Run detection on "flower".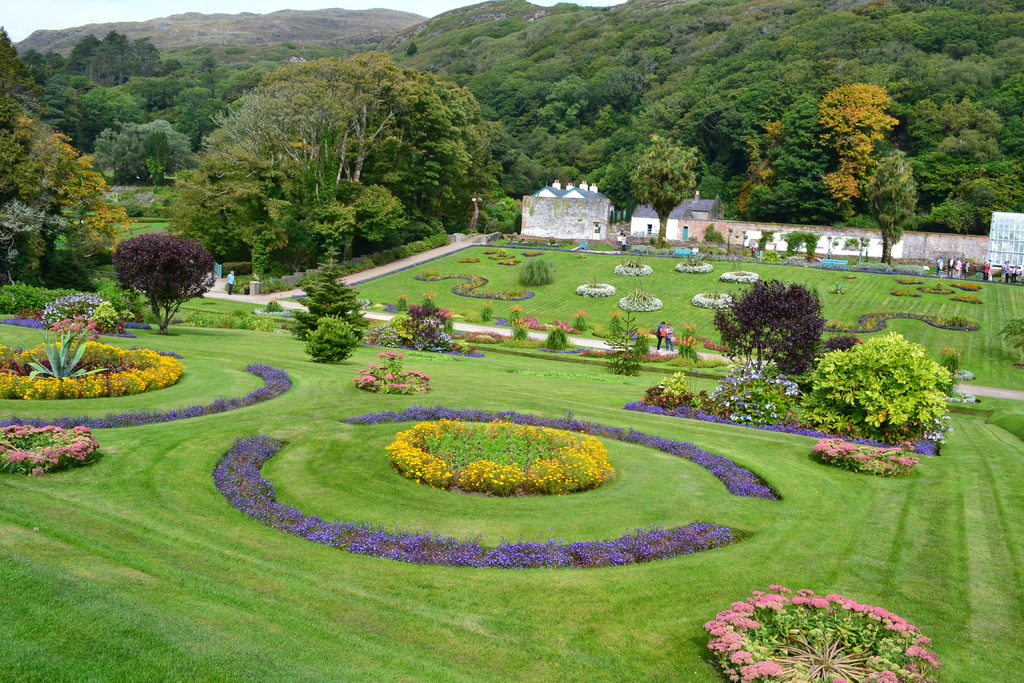
Result: 575, 280, 620, 297.
